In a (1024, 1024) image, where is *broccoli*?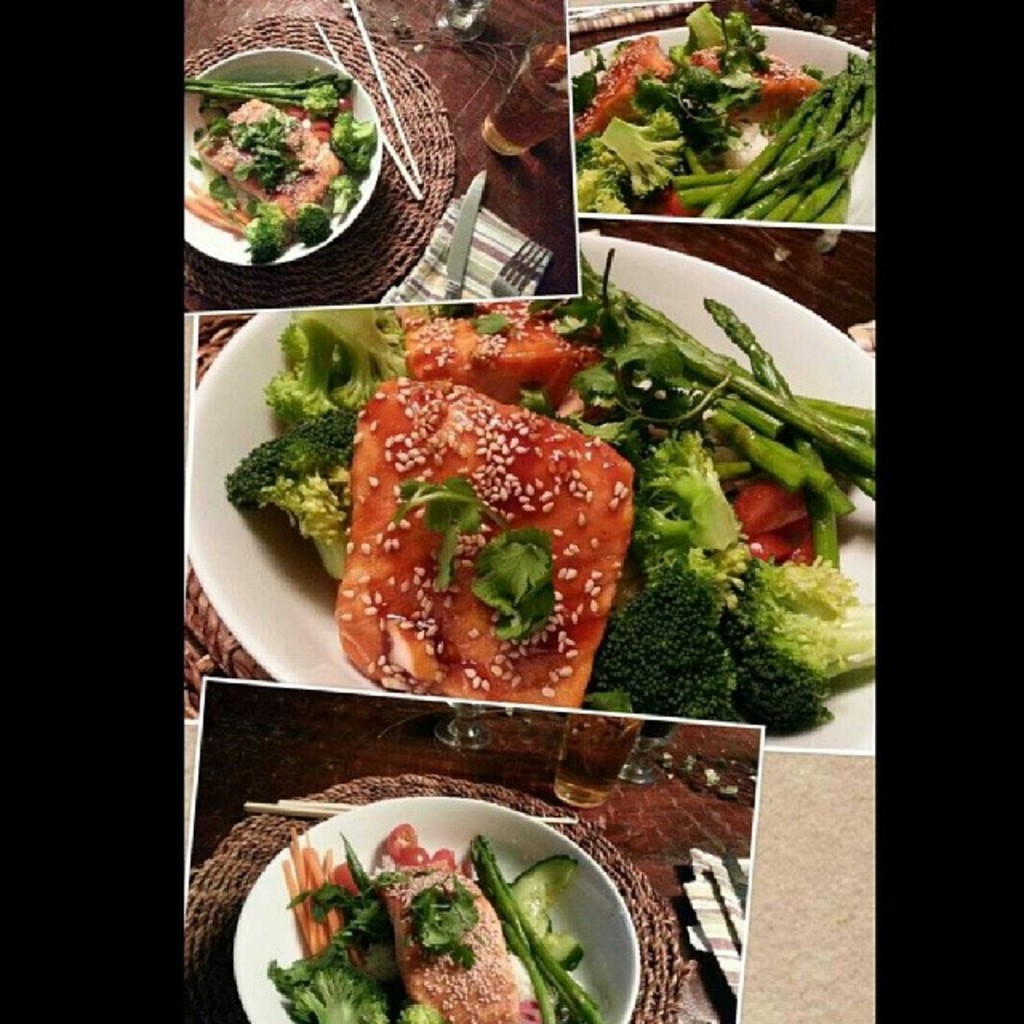
<region>718, 562, 875, 744</region>.
